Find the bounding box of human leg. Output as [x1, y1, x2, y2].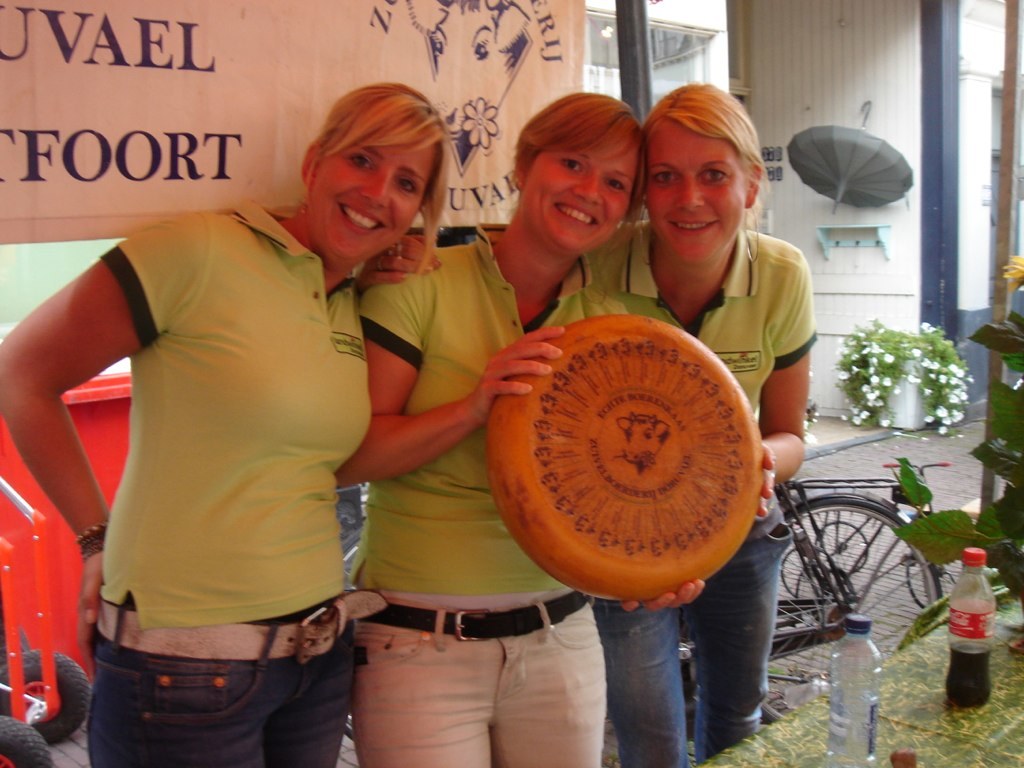
[692, 508, 788, 758].
